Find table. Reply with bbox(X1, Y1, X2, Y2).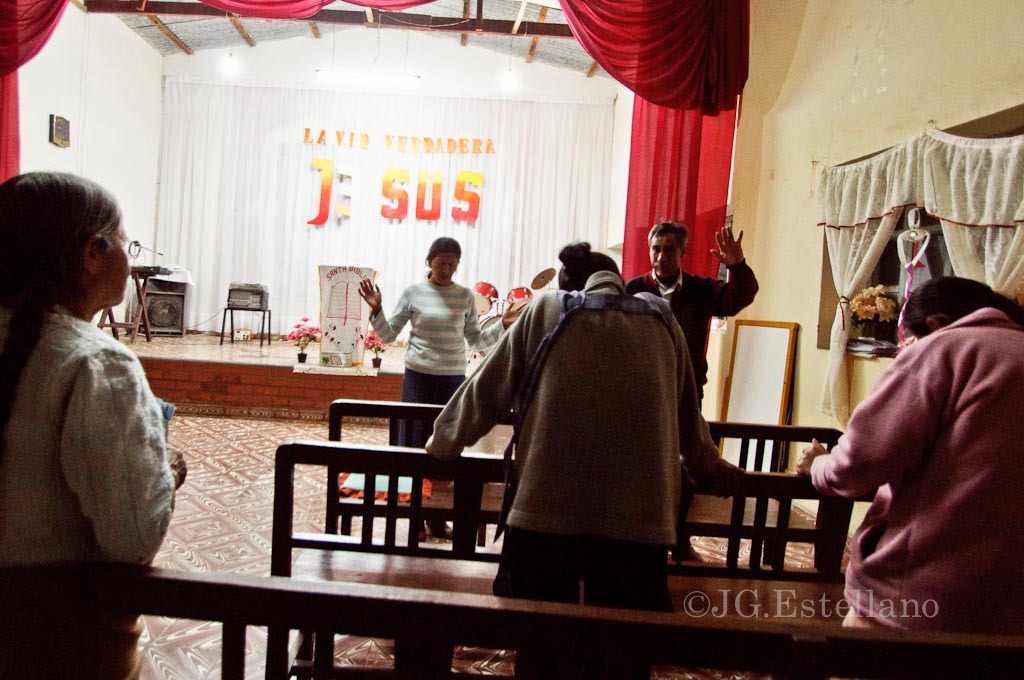
bbox(93, 259, 176, 344).
